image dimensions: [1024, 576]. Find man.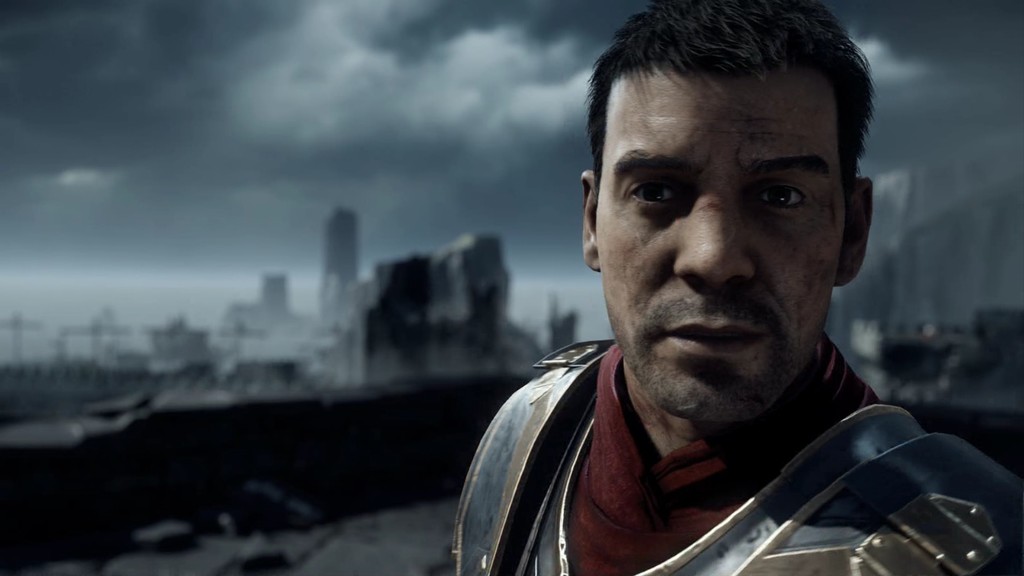
(451, 0, 1016, 575).
